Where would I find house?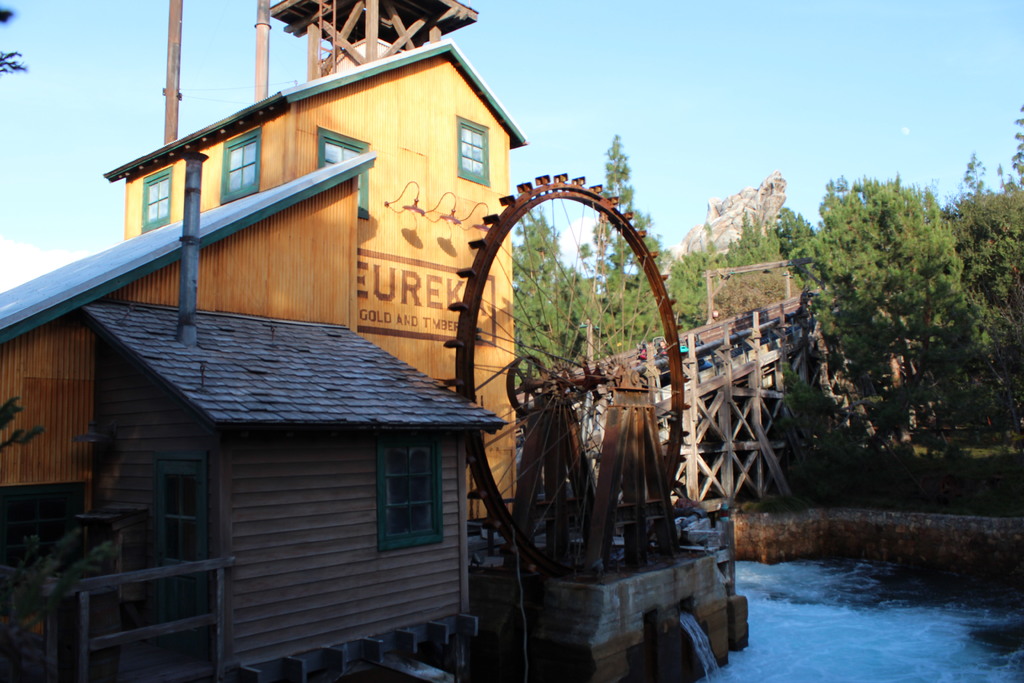
At {"x1": 1, "y1": 0, "x2": 580, "y2": 682}.
